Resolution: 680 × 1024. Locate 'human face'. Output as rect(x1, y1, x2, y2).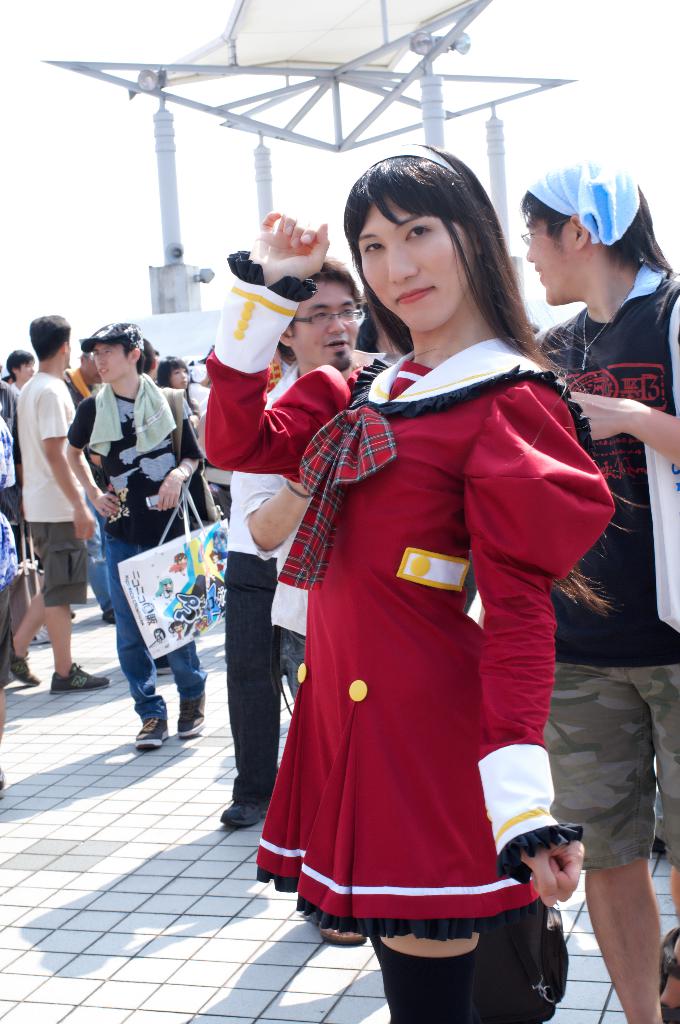
rect(528, 209, 576, 312).
